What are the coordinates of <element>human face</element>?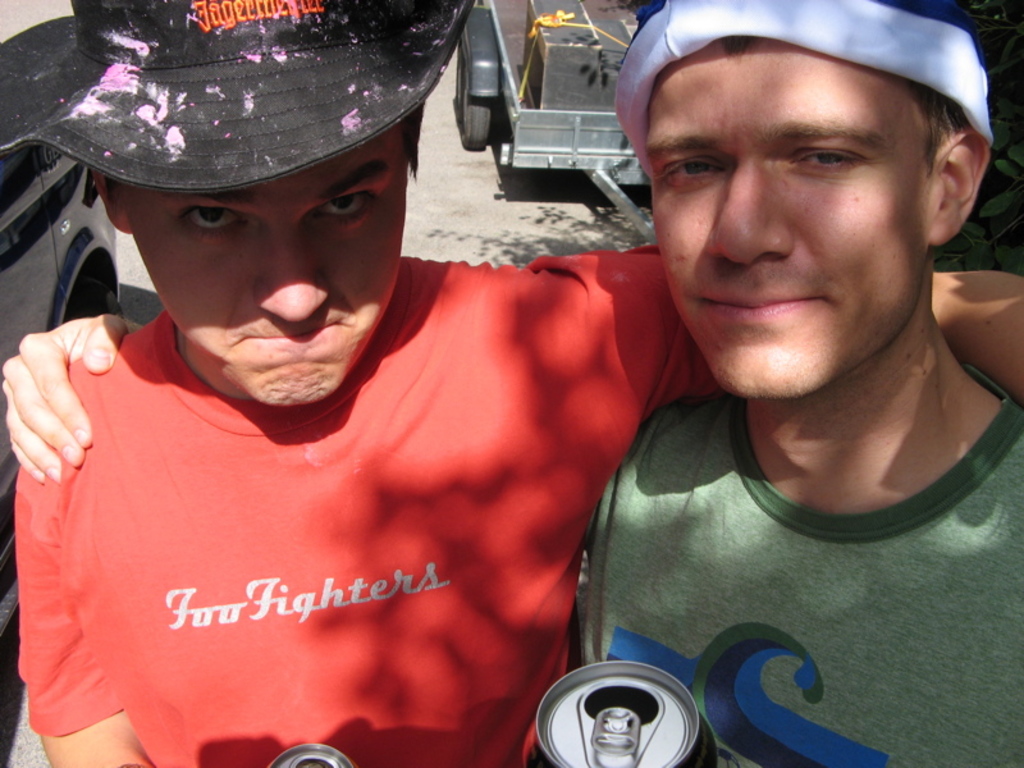
(109,133,399,406).
